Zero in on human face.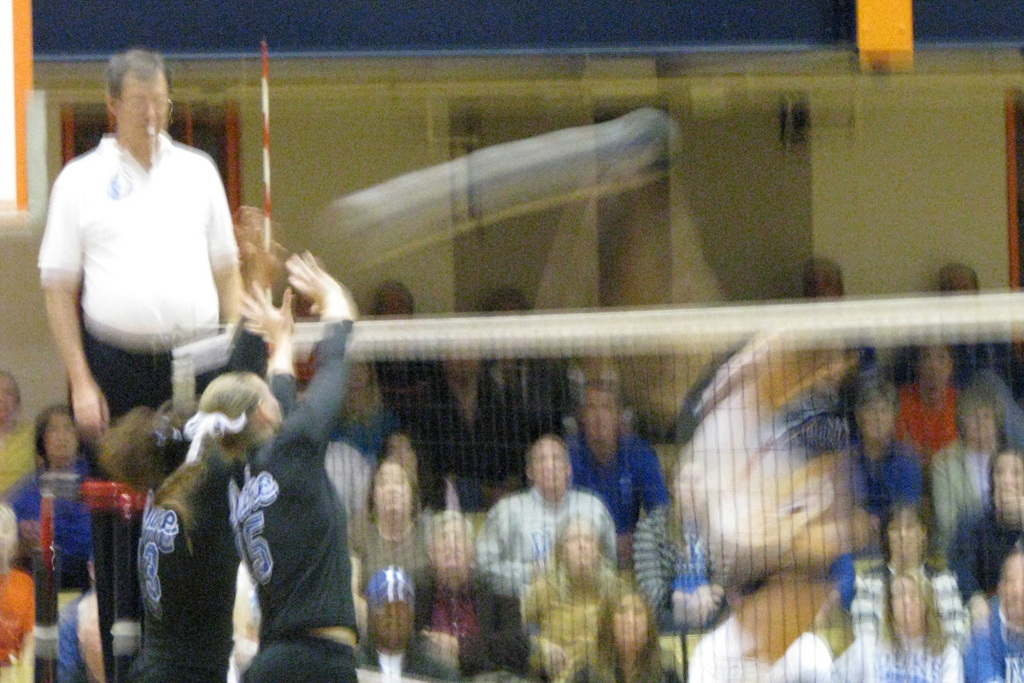
Zeroed in: l=372, t=601, r=411, b=647.
